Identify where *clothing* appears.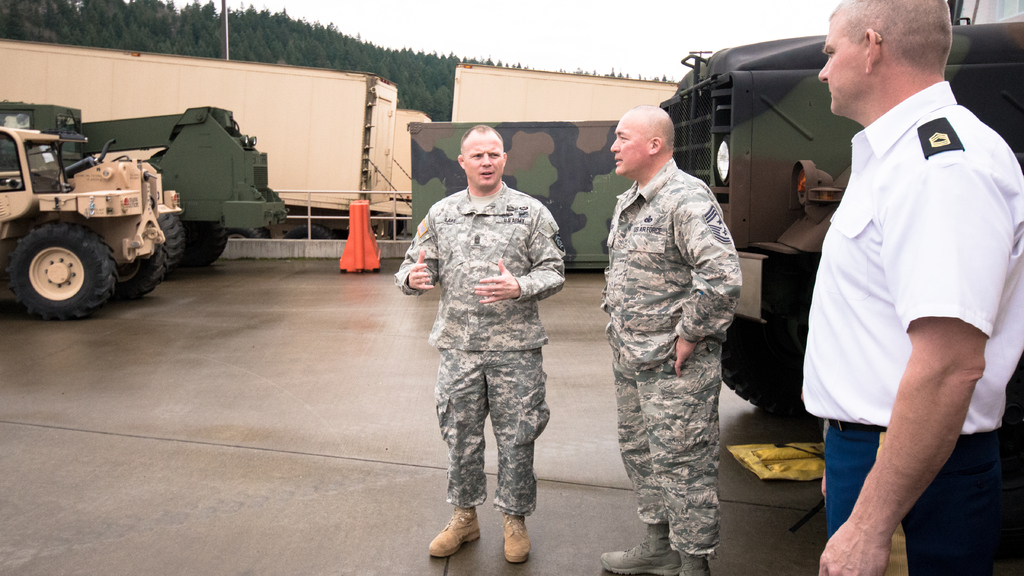
Appears at [396,183,565,514].
